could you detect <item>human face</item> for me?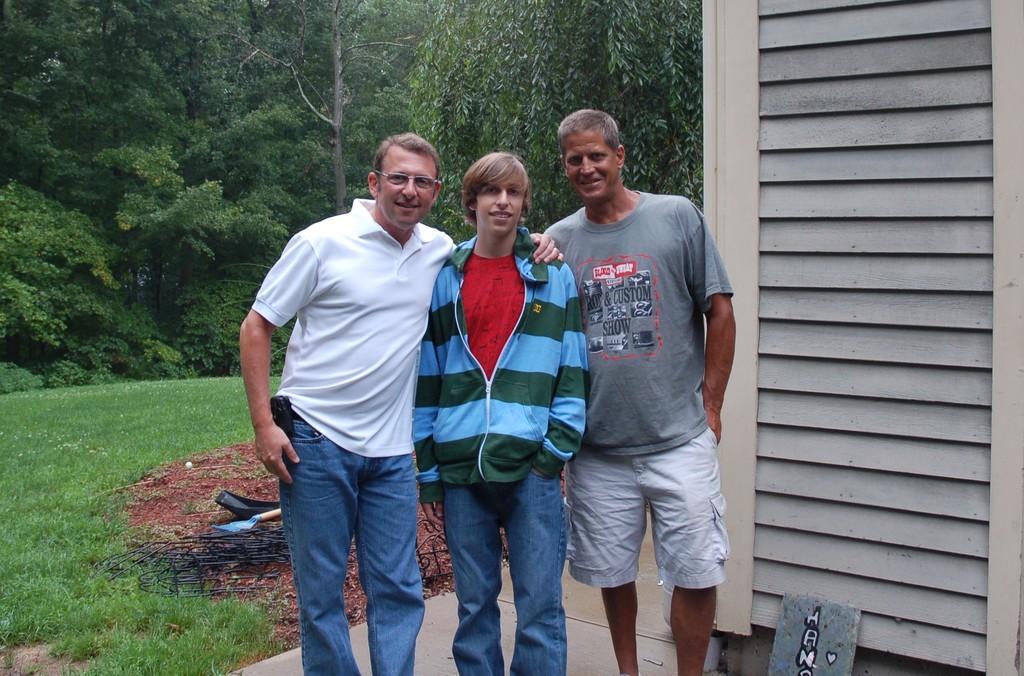
Detection result: locate(561, 130, 616, 204).
